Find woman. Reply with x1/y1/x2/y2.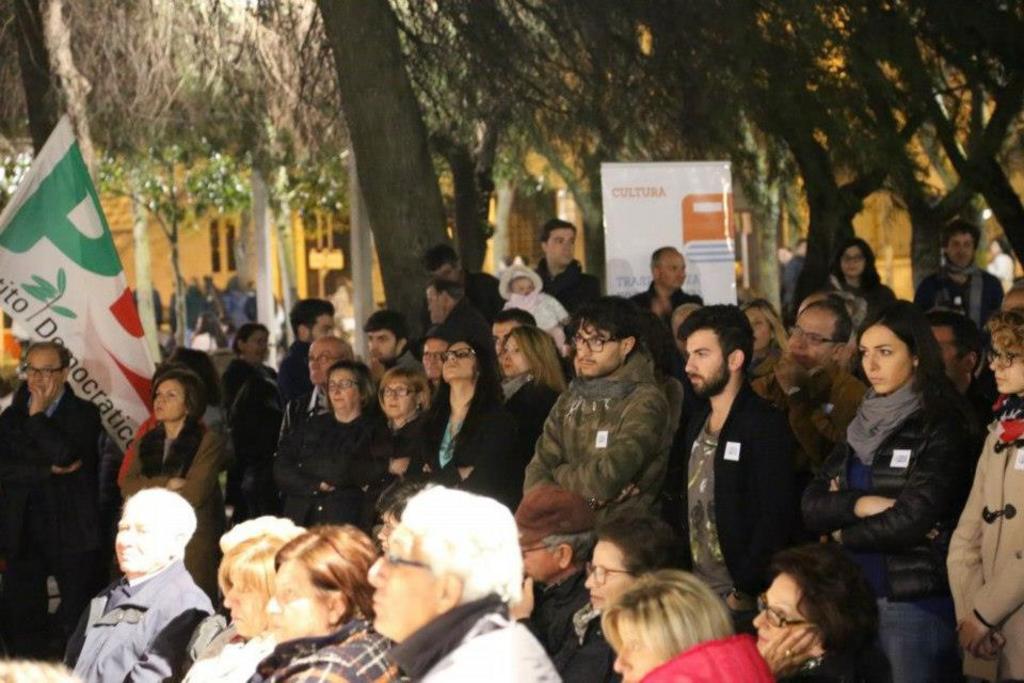
944/308/1023/682.
